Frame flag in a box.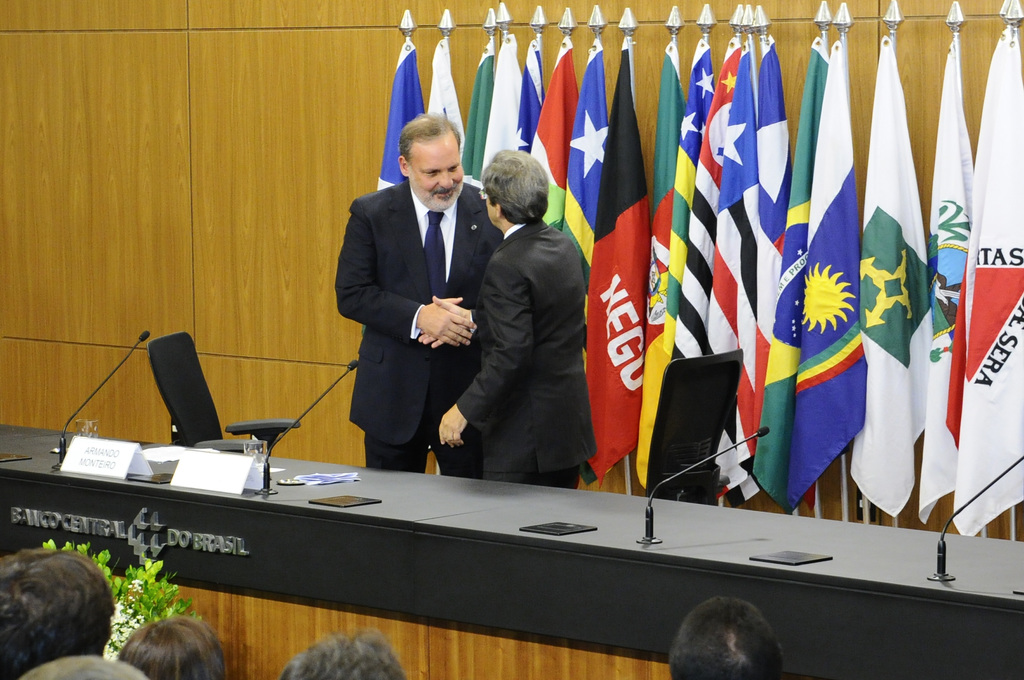
[517, 36, 553, 150].
